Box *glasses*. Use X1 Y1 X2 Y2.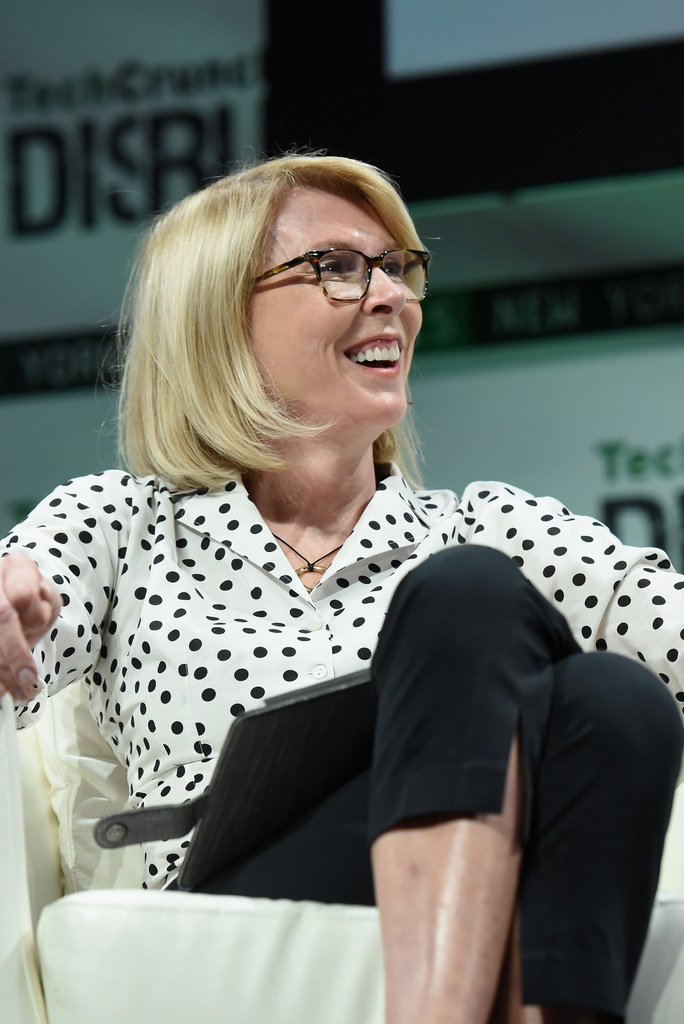
267 234 414 292.
